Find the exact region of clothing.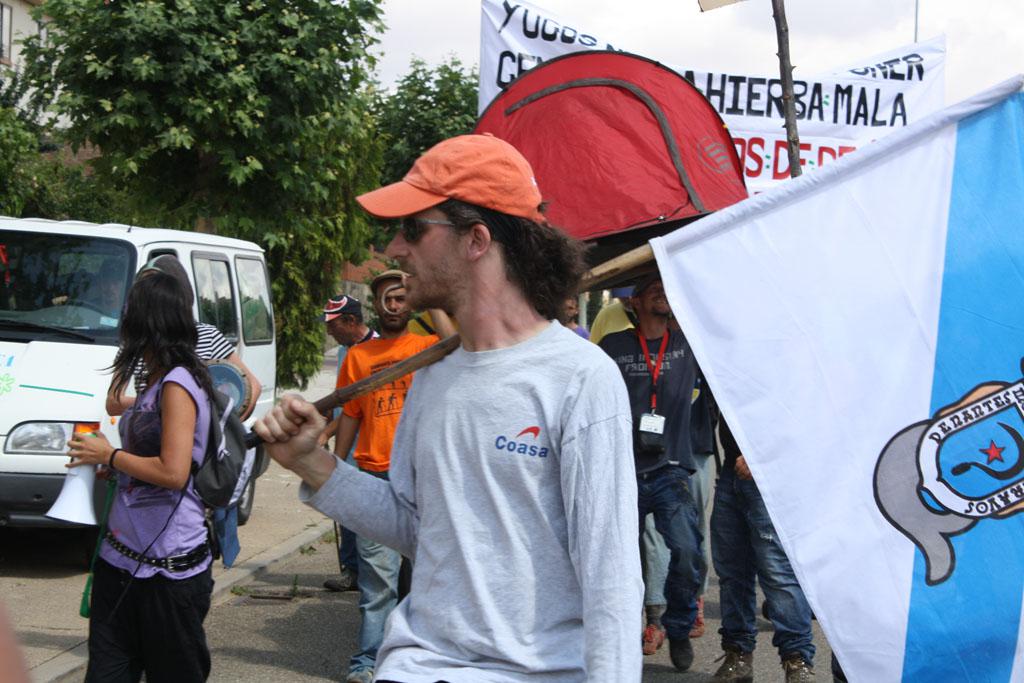
Exact region: bbox(584, 295, 634, 345).
